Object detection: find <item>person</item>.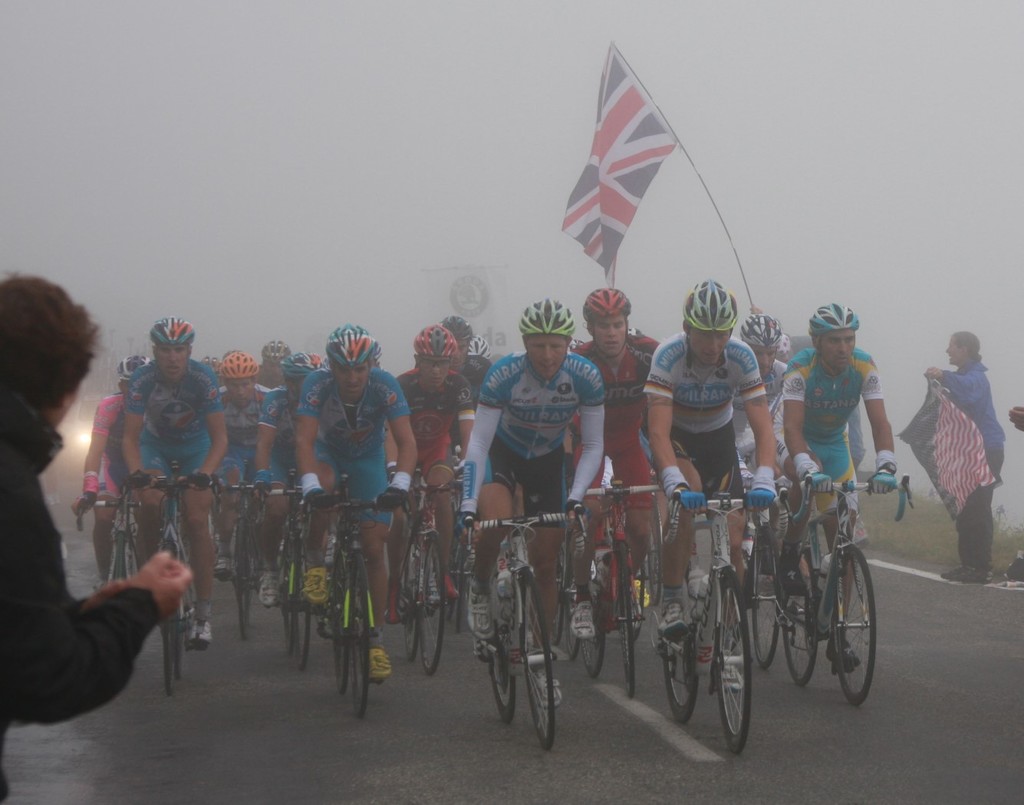
left=645, top=278, right=776, bottom=641.
